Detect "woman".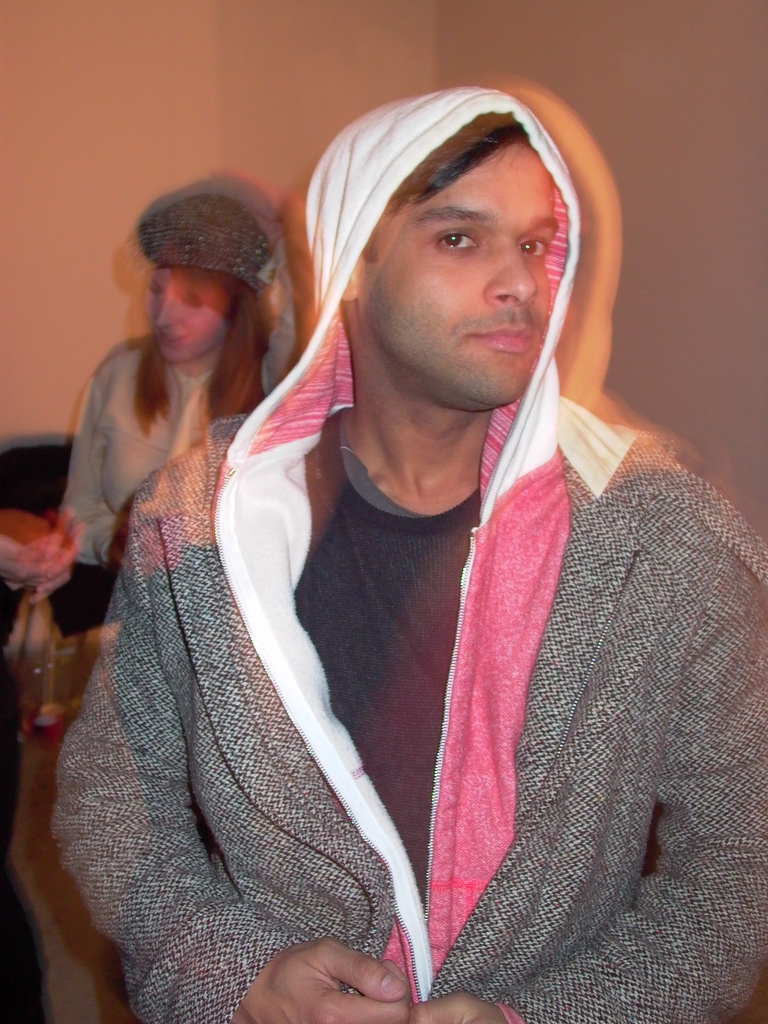
Detected at crop(2, 189, 273, 746).
